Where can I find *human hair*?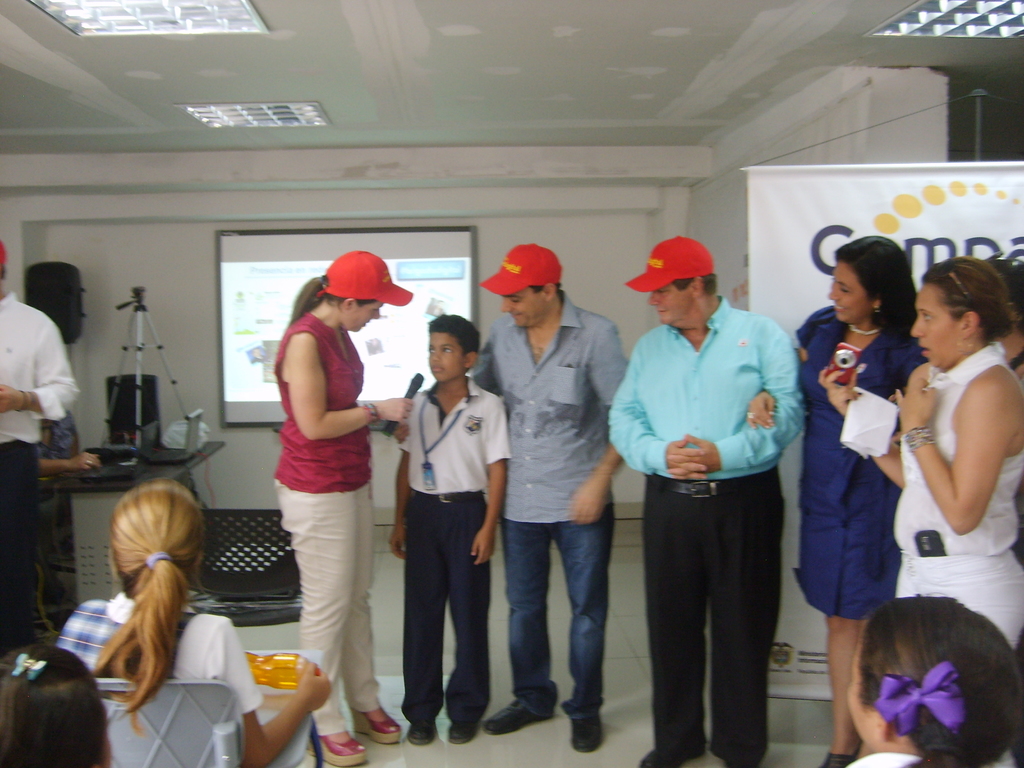
You can find it at Rect(428, 312, 483, 360).
